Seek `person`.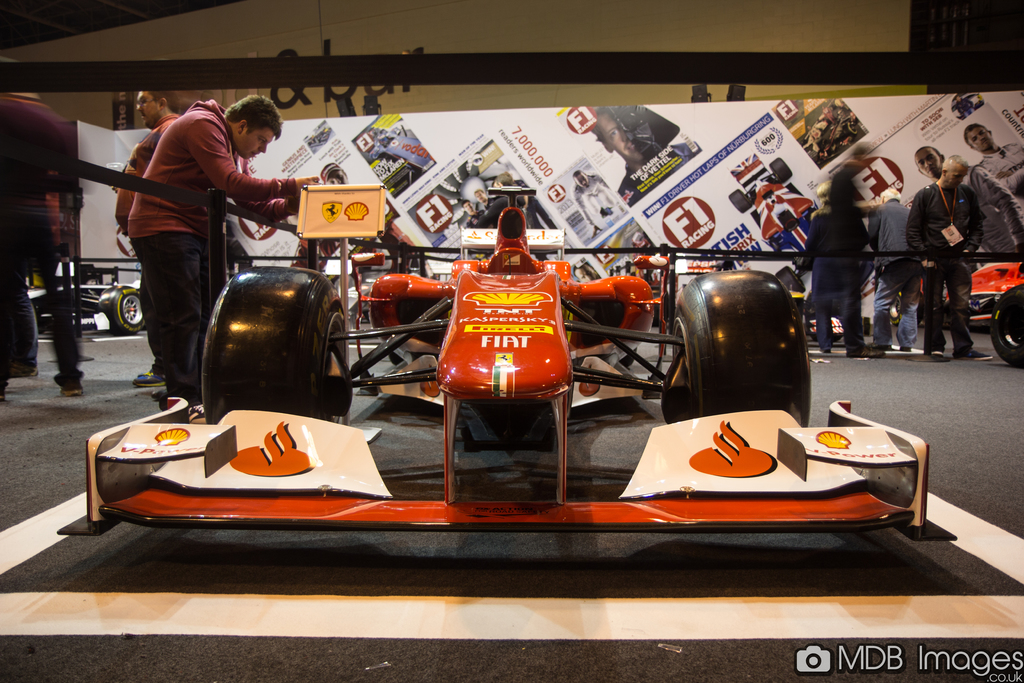
BBox(808, 192, 842, 352).
